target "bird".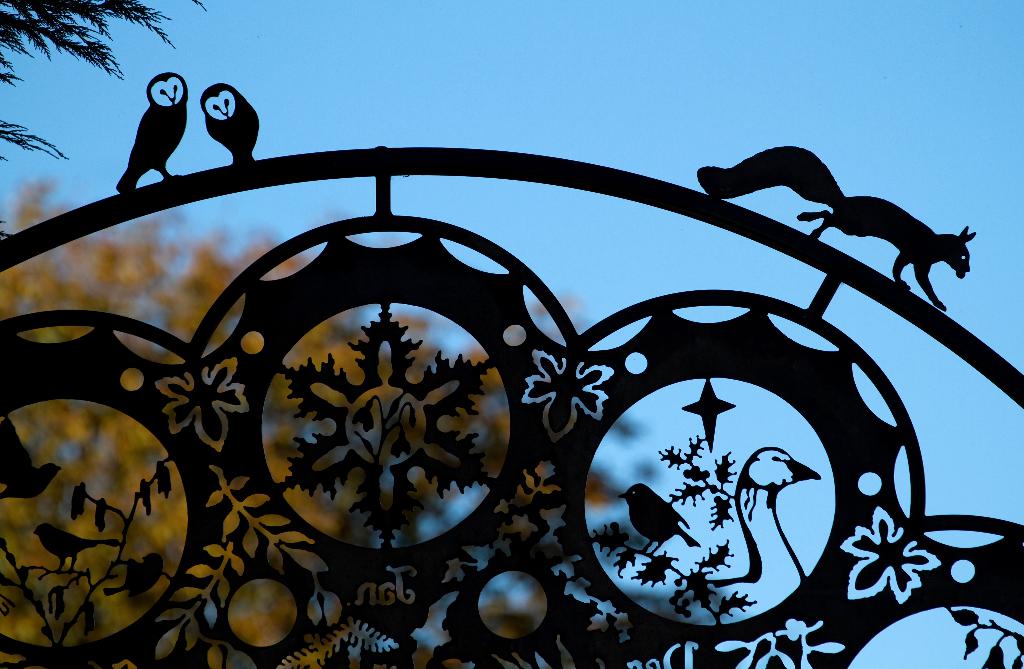
Target region: 202, 70, 262, 171.
